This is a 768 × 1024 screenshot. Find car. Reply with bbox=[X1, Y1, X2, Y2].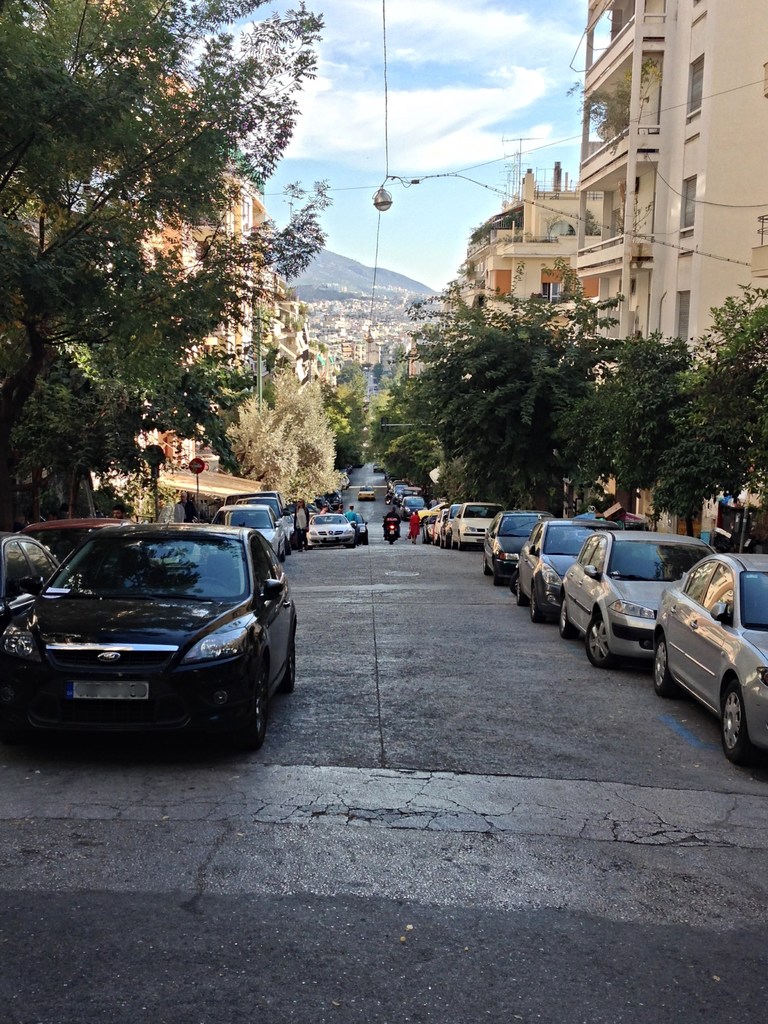
bbox=[657, 552, 767, 762].
